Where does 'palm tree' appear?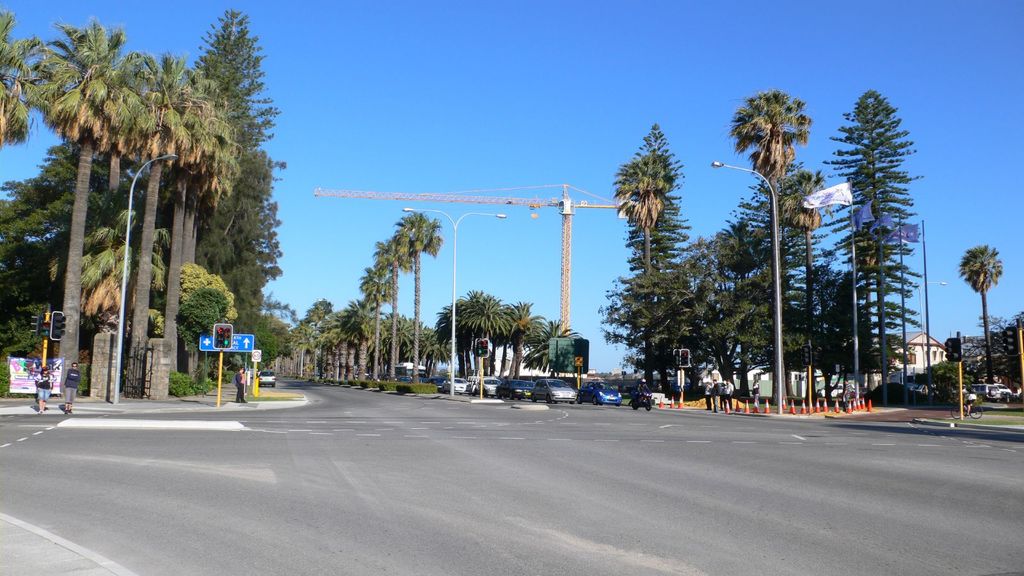
Appears at select_region(401, 216, 434, 358).
